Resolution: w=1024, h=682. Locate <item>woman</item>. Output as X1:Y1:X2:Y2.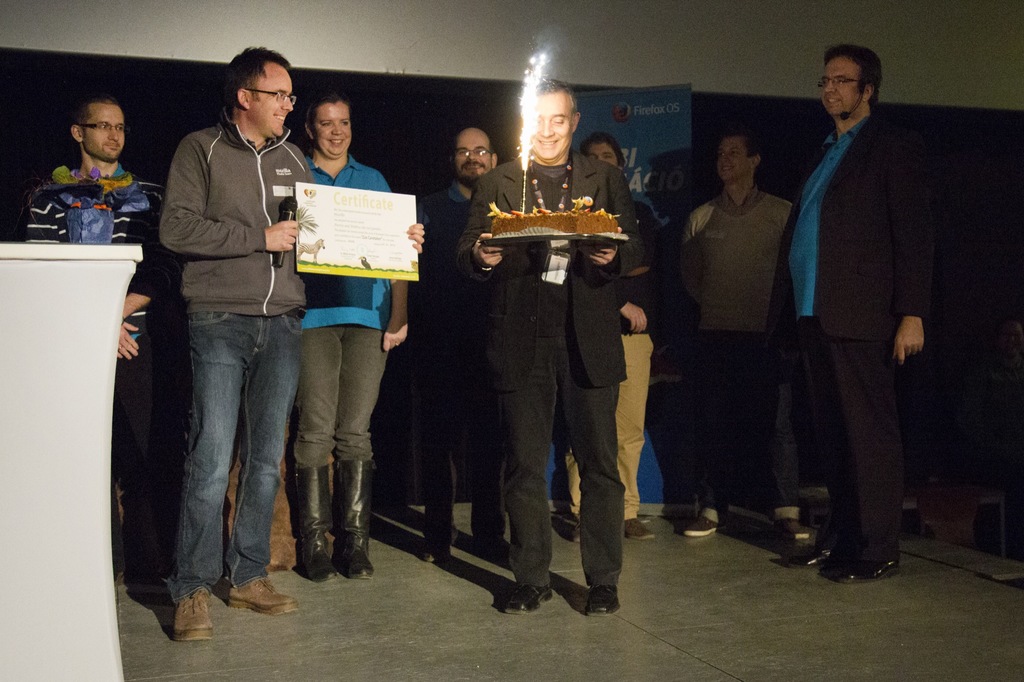
260:97:410:562.
